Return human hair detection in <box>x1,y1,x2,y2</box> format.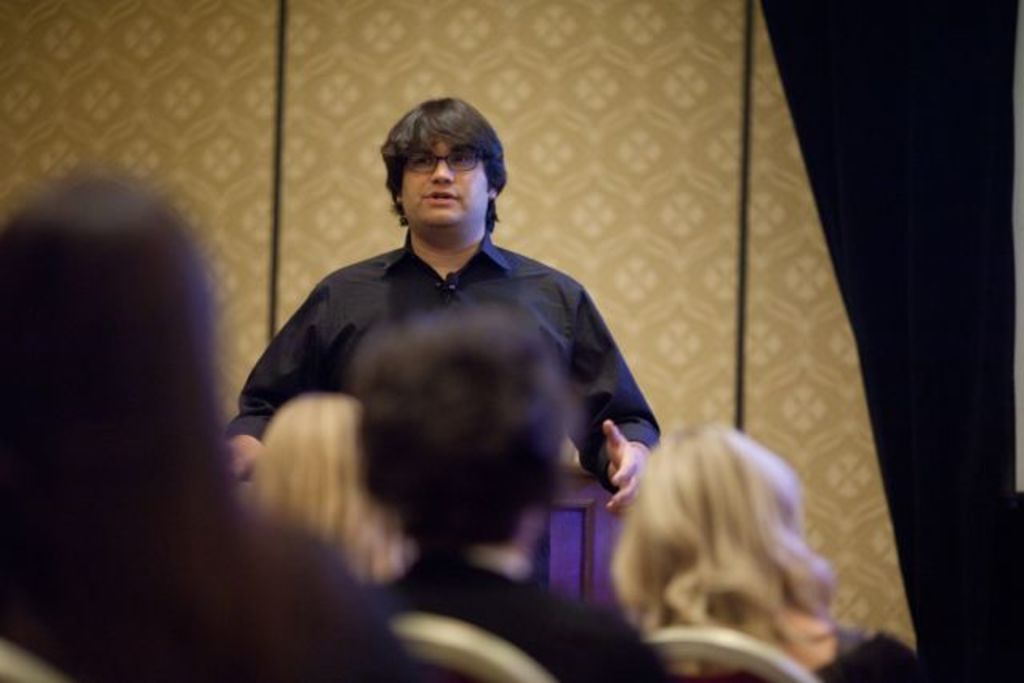
<box>379,94,509,237</box>.
